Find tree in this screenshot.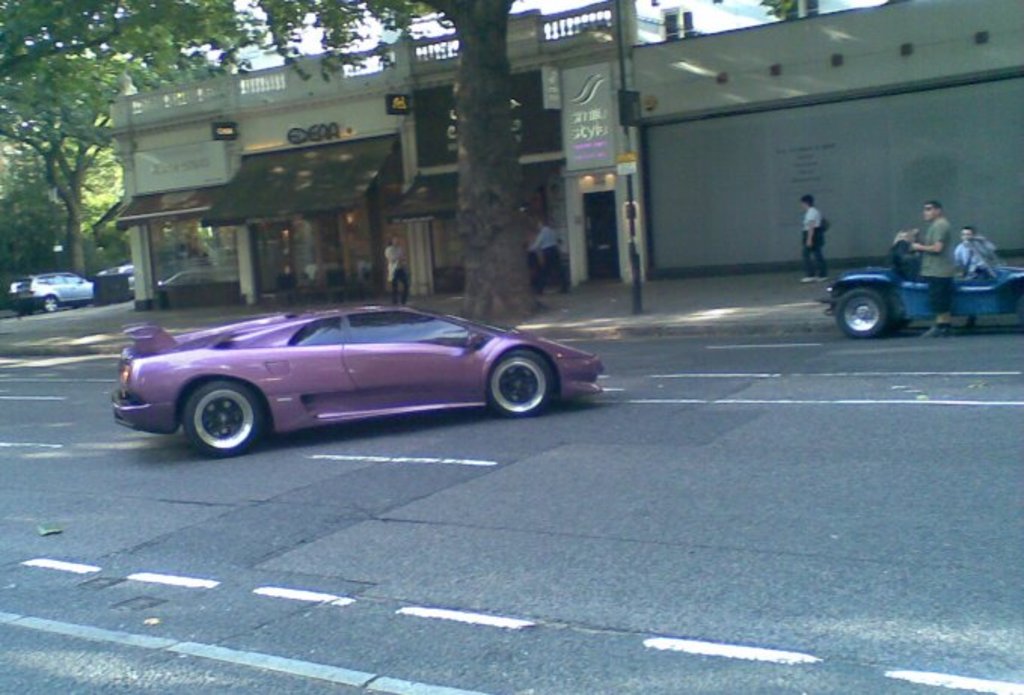
The bounding box for tree is 17:54:100:244.
